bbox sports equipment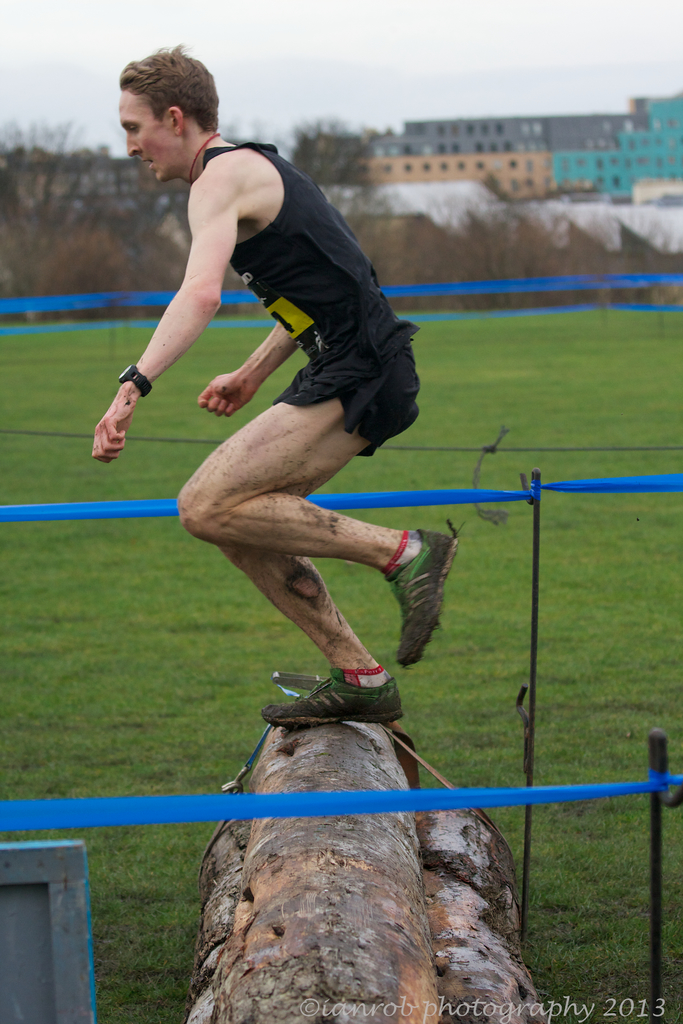
left=259, top=670, right=399, bottom=738
